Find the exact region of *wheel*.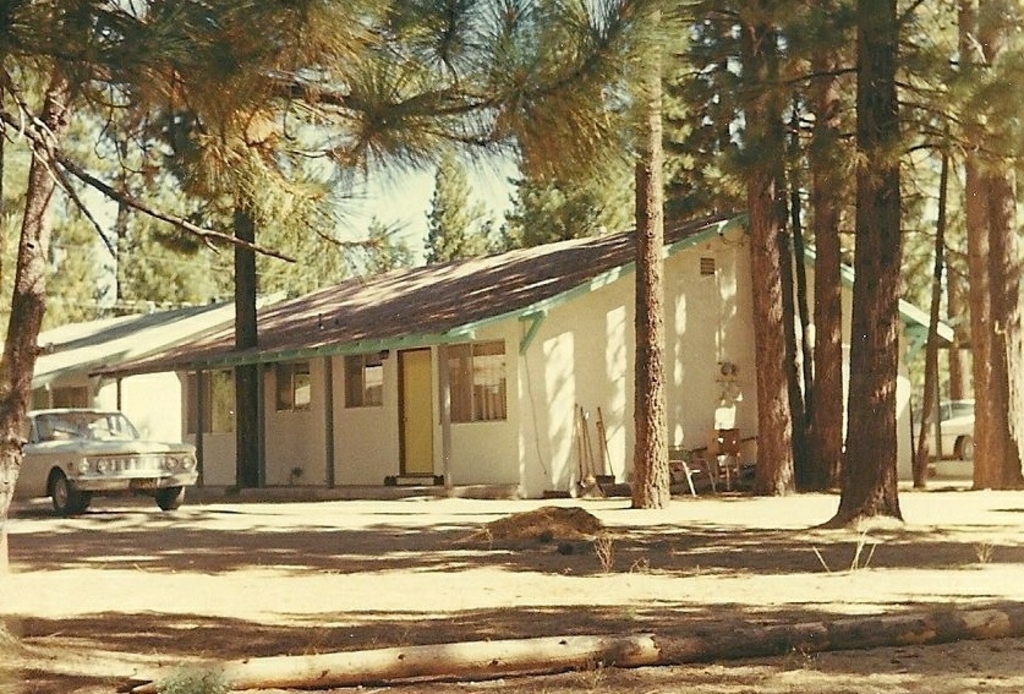
Exact region: 53,476,91,515.
